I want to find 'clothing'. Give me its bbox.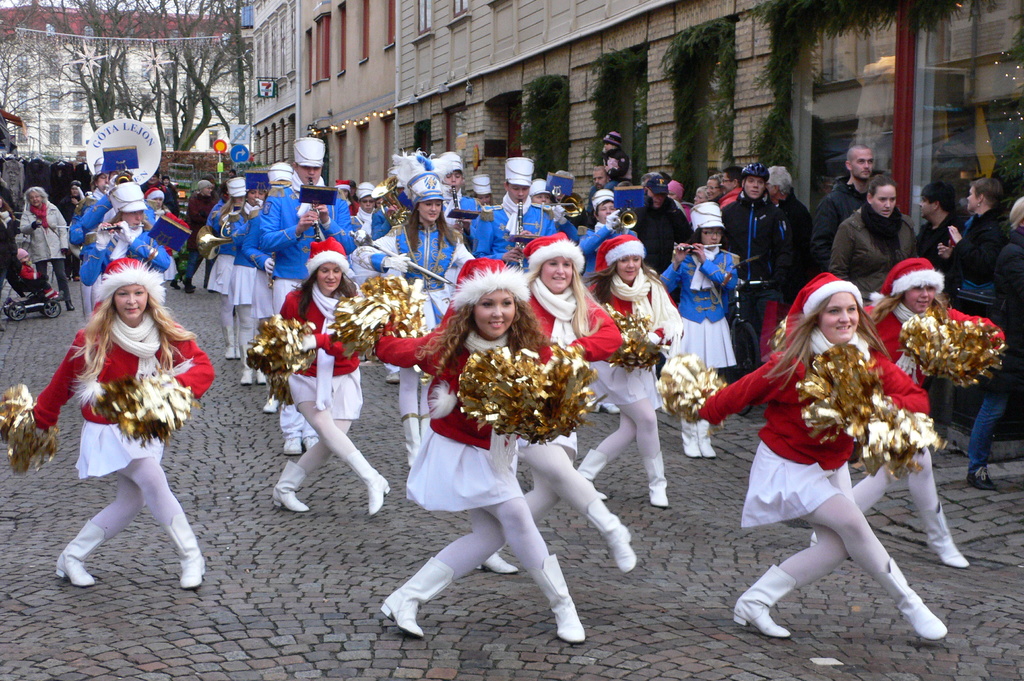
(left=371, top=205, right=397, bottom=237).
